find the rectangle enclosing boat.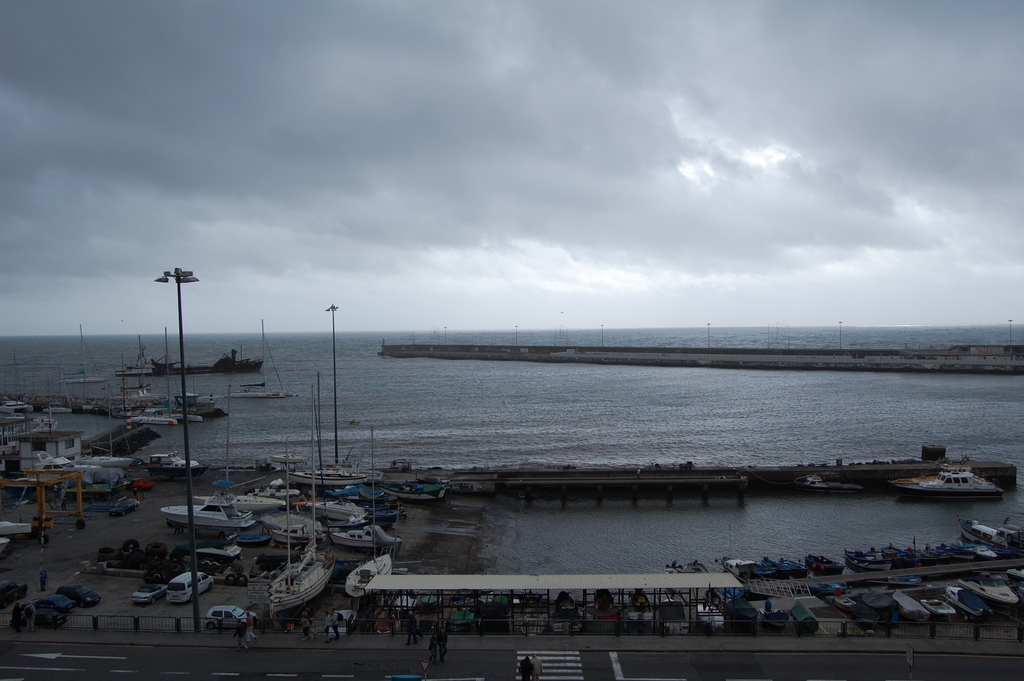
[386,484,445,498].
